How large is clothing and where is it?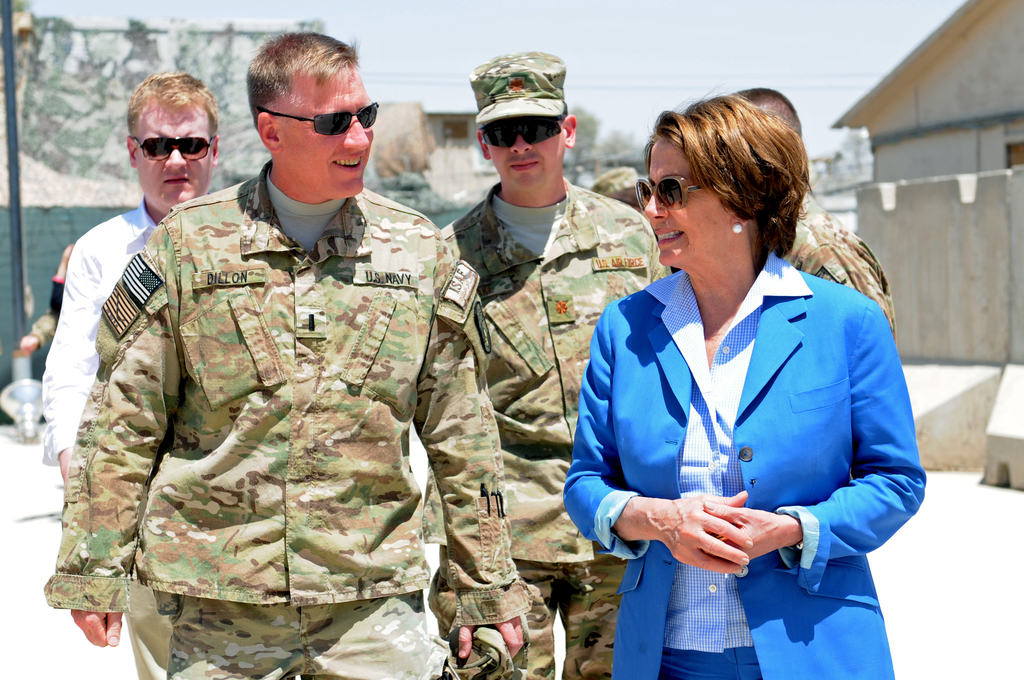
Bounding box: rect(796, 191, 894, 346).
